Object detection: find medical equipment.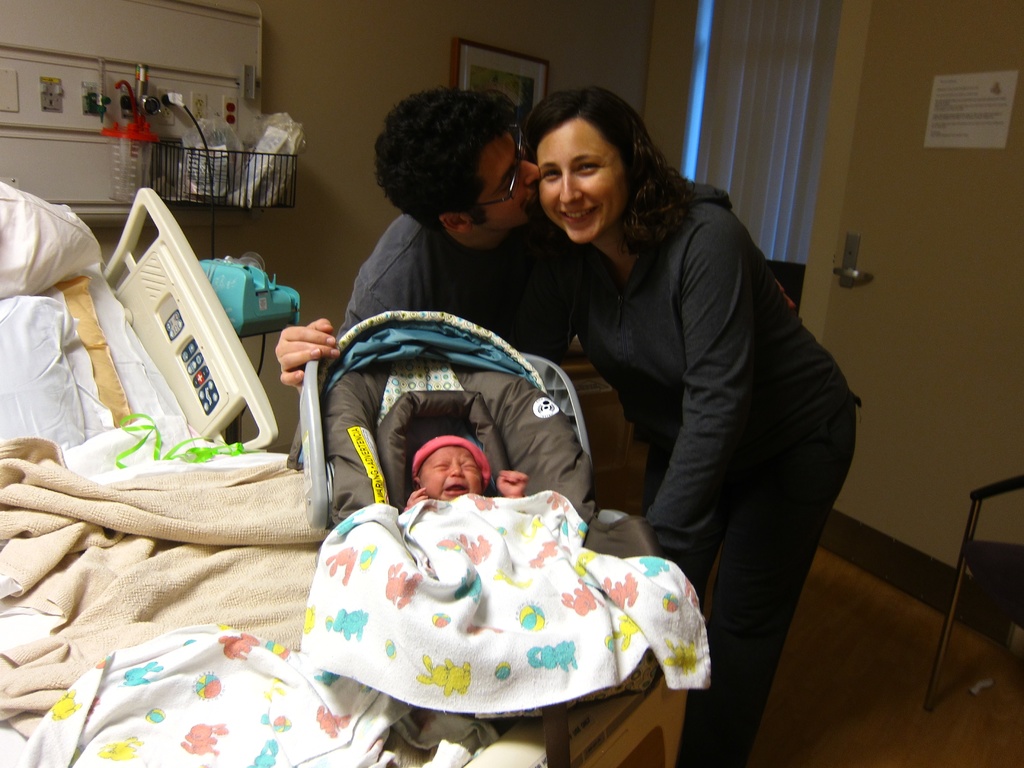
rect(0, 0, 266, 221).
